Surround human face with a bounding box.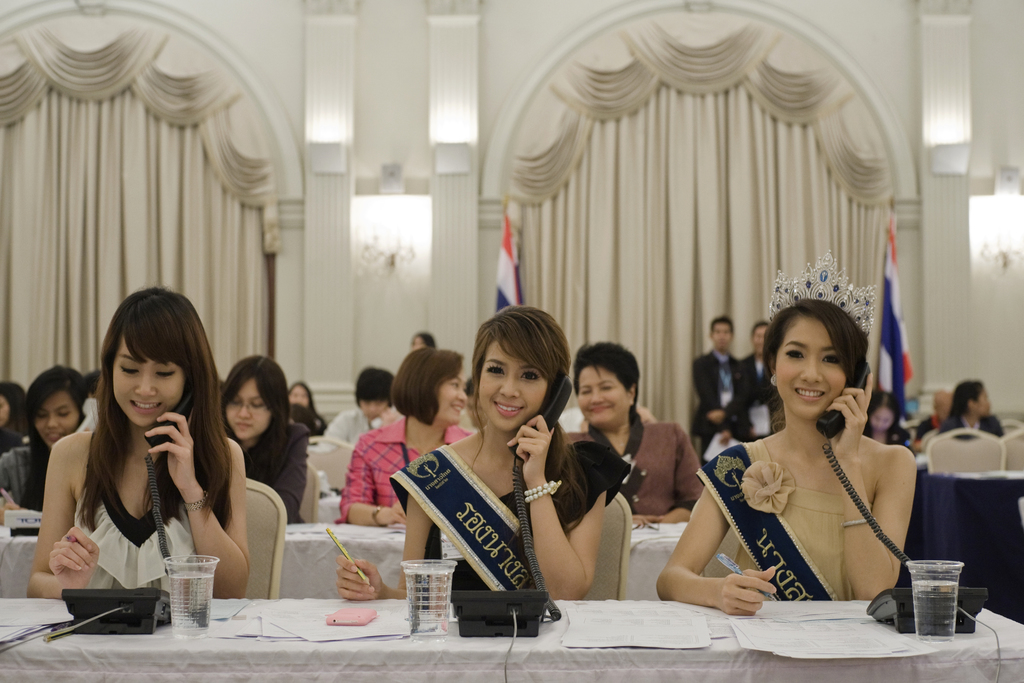
<bbox>774, 320, 845, 420</bbox>.
